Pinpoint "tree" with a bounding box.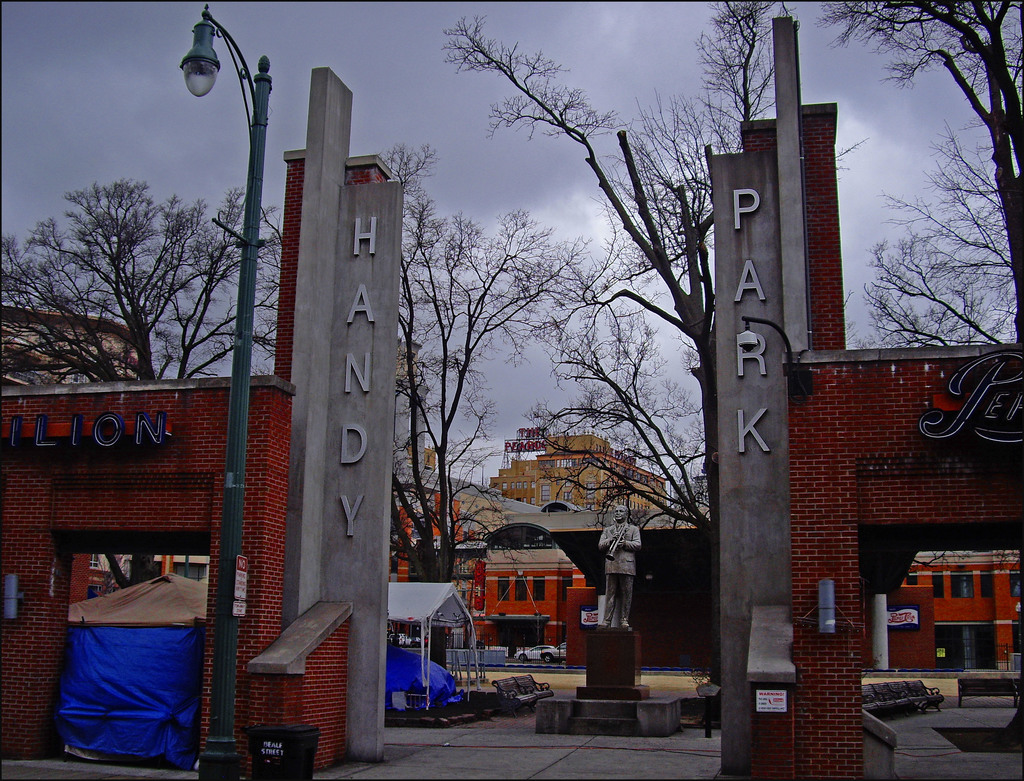
region(806, 0, 1023, 342).
